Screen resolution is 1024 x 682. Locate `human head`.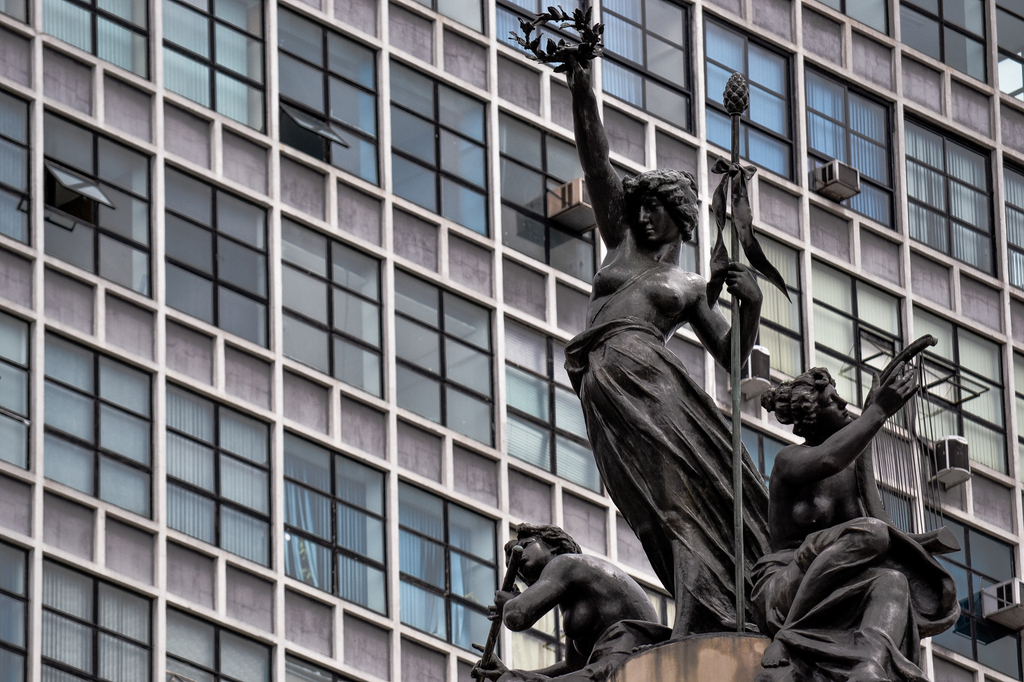
505,524,581,586.
